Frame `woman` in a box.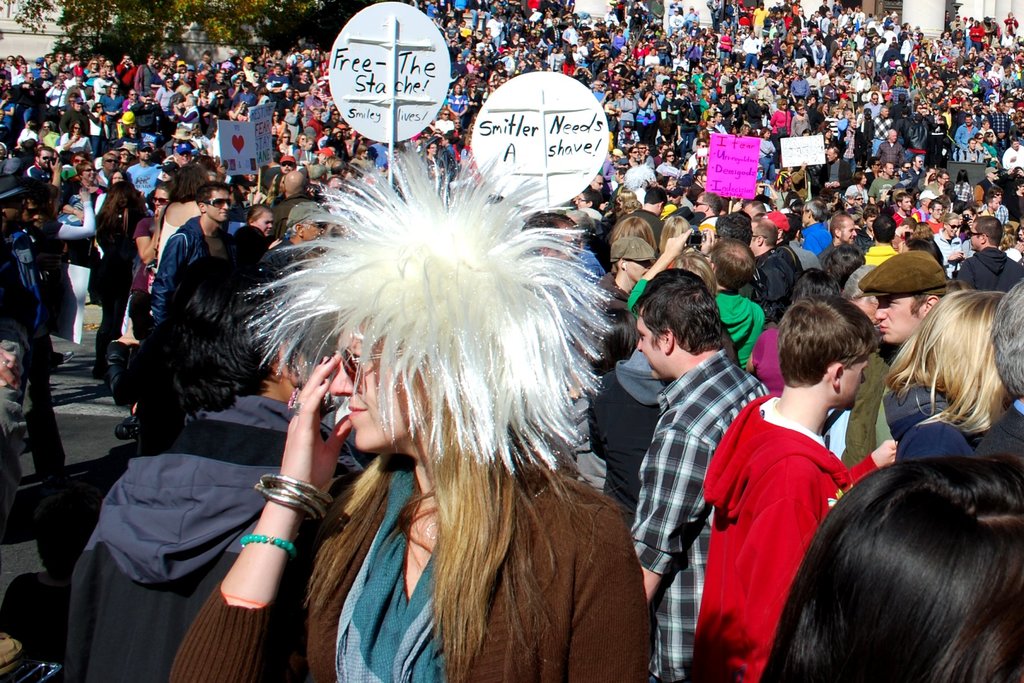
637/86/659/137.
